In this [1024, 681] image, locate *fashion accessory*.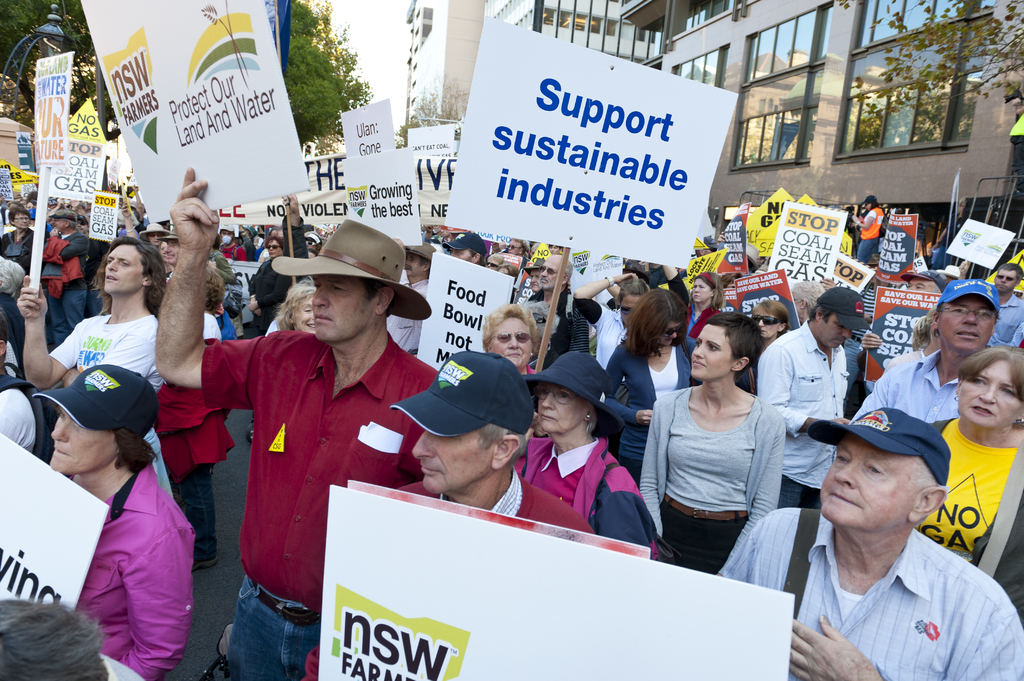
Bounding box: [665, 496, 748, 520].
